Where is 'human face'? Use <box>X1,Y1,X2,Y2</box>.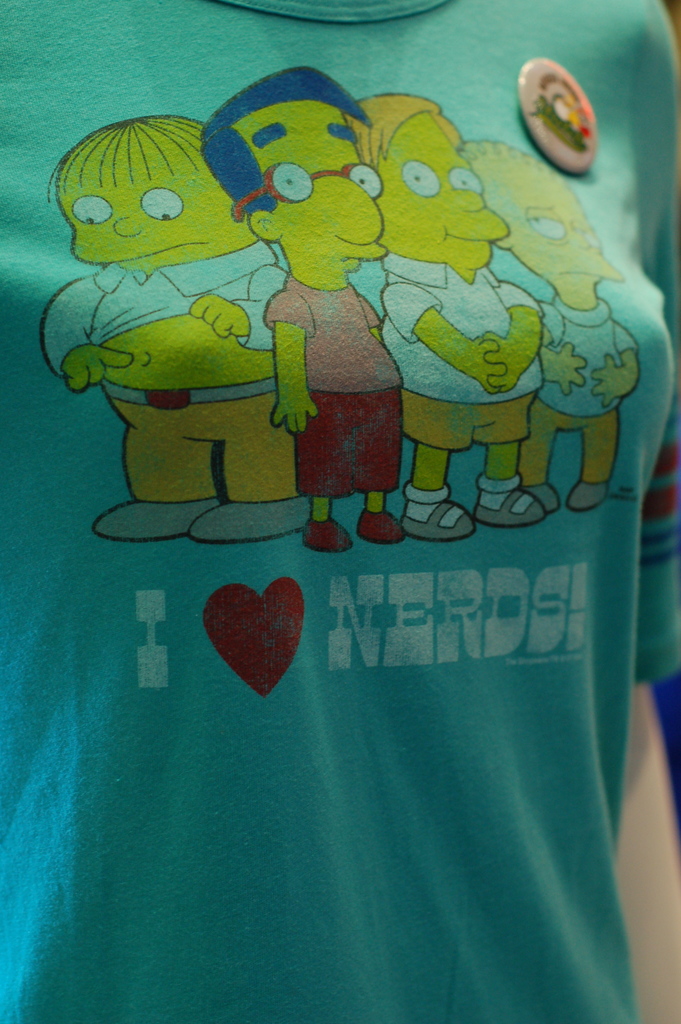
<box>476,153,623,279</box>.
